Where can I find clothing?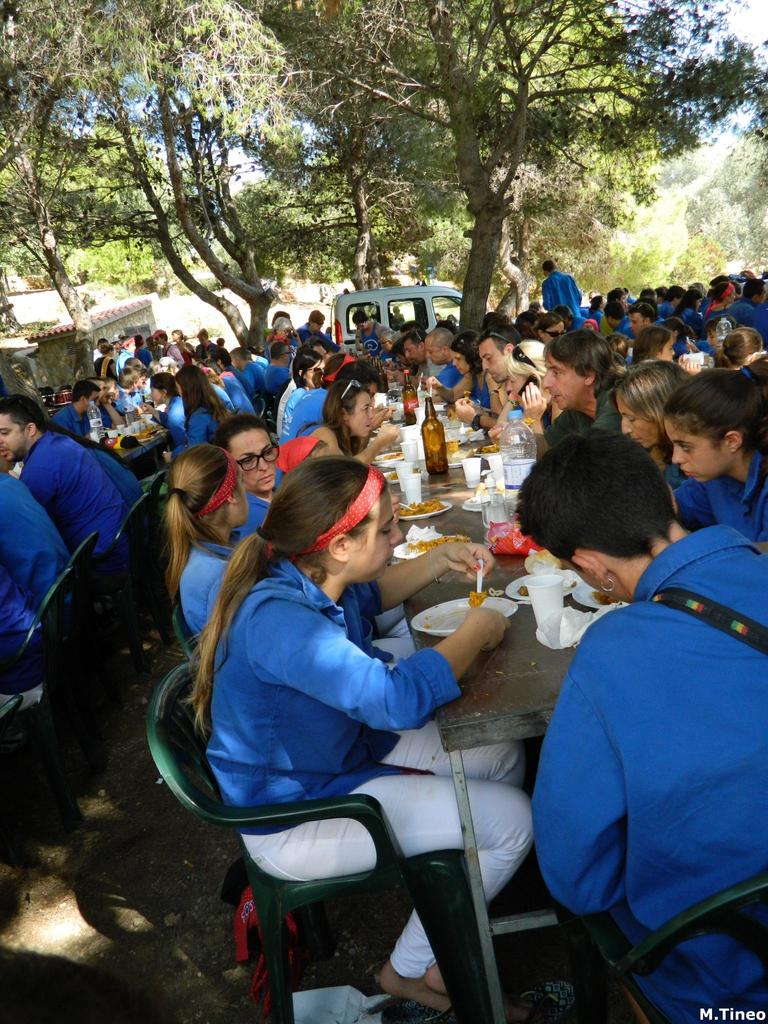
You can find it at rect(228, 483, 282, 540).
